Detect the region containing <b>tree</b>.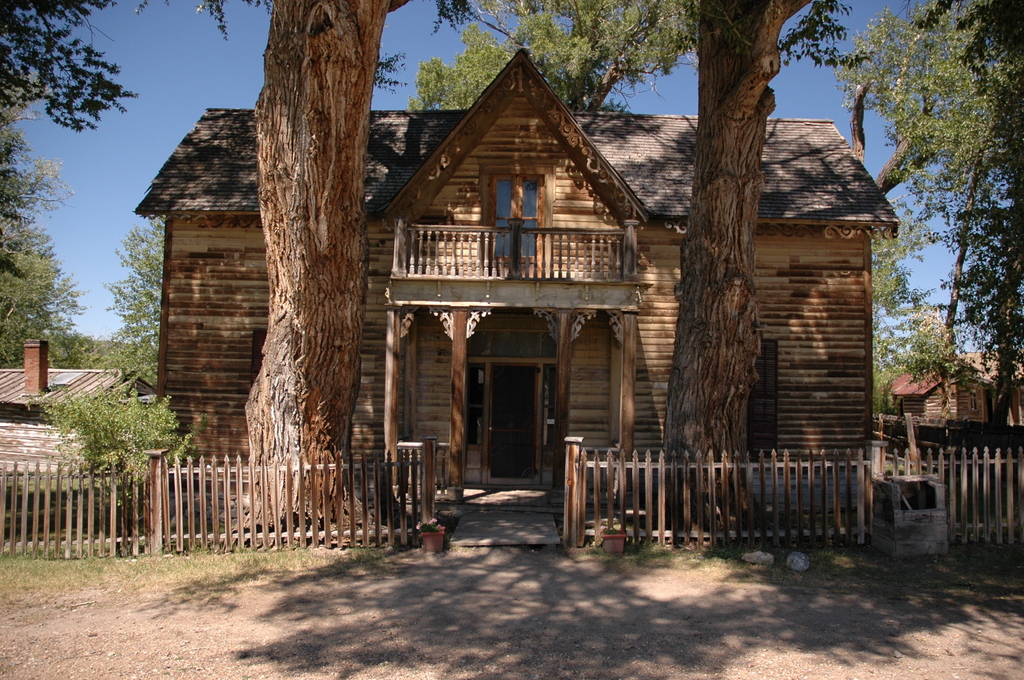
<box>130,0,478,525</box>.
